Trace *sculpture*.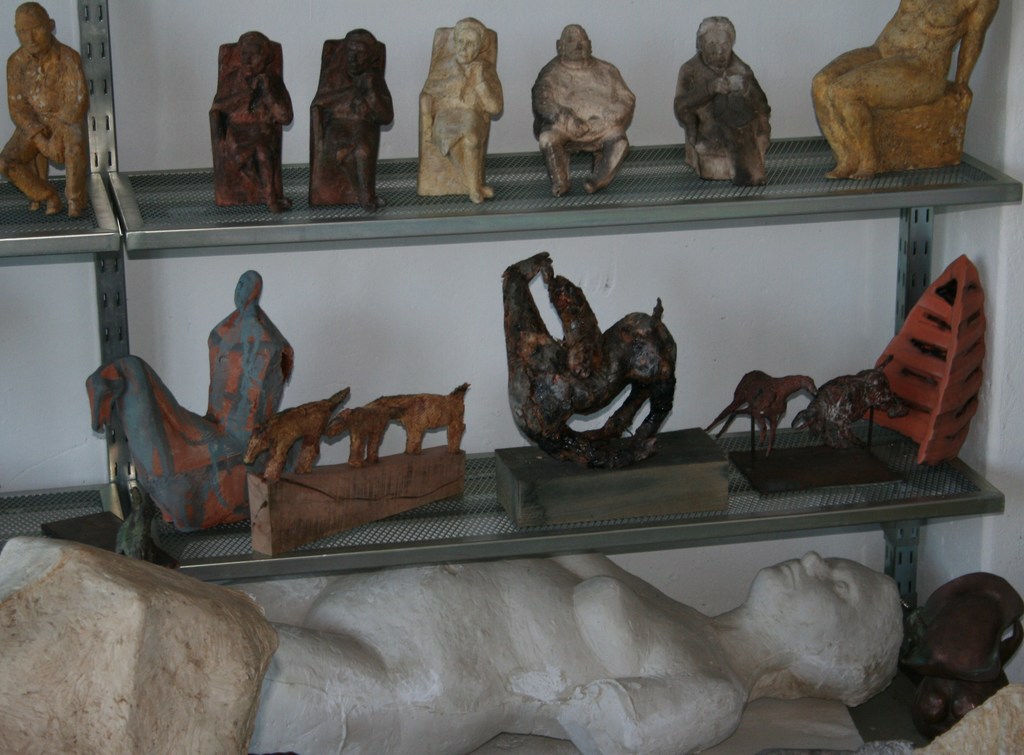
Traced to (x1=216, y1=549, x2=909, y2=754).
